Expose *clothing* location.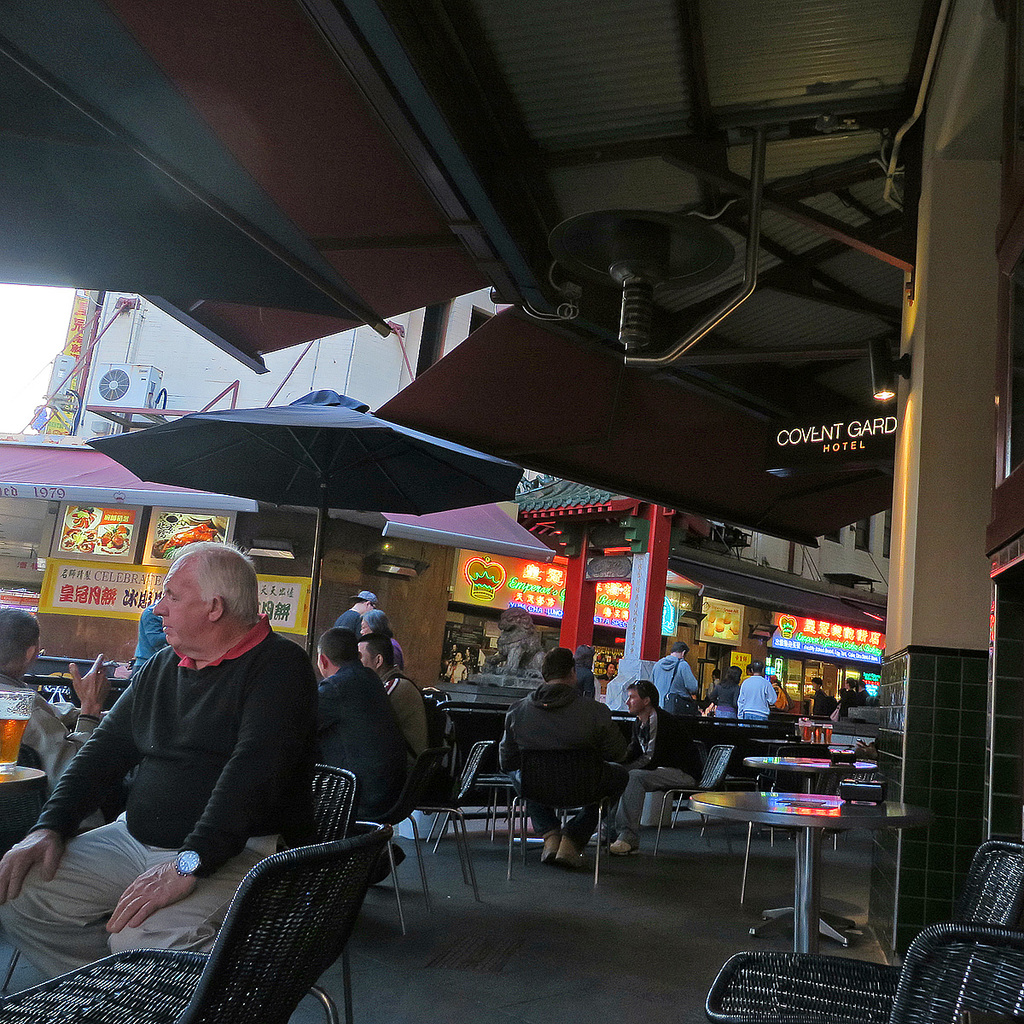
Exposed at 645:650:700:709.
